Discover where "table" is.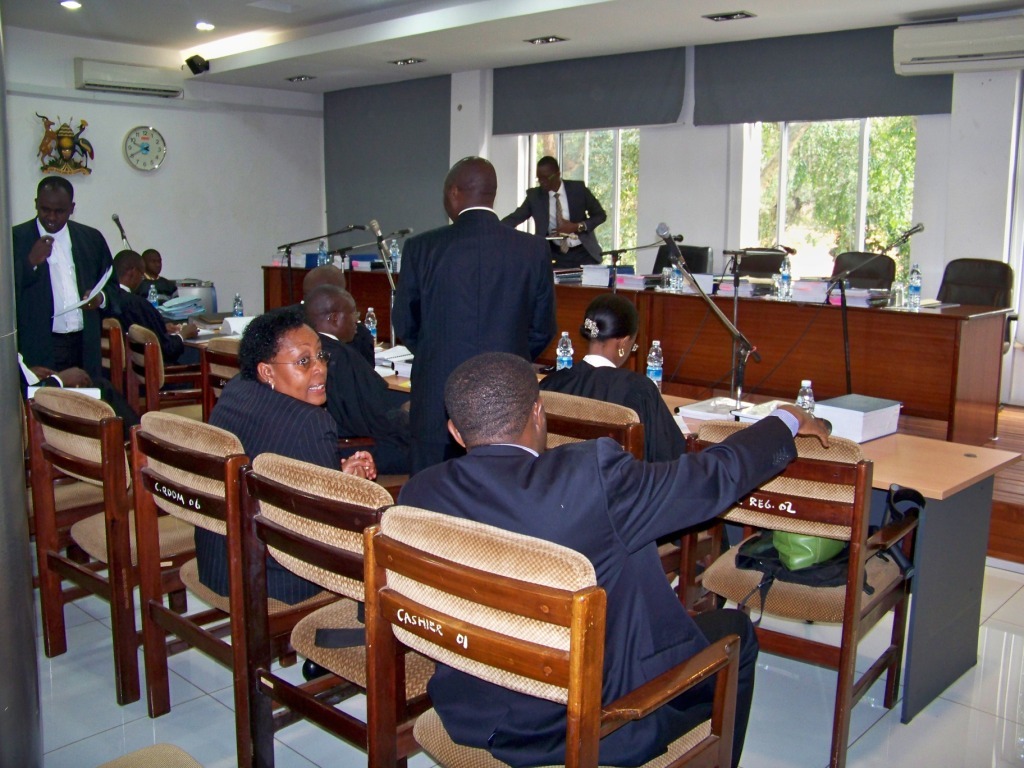
Discovered at 266/267/1008/446.
